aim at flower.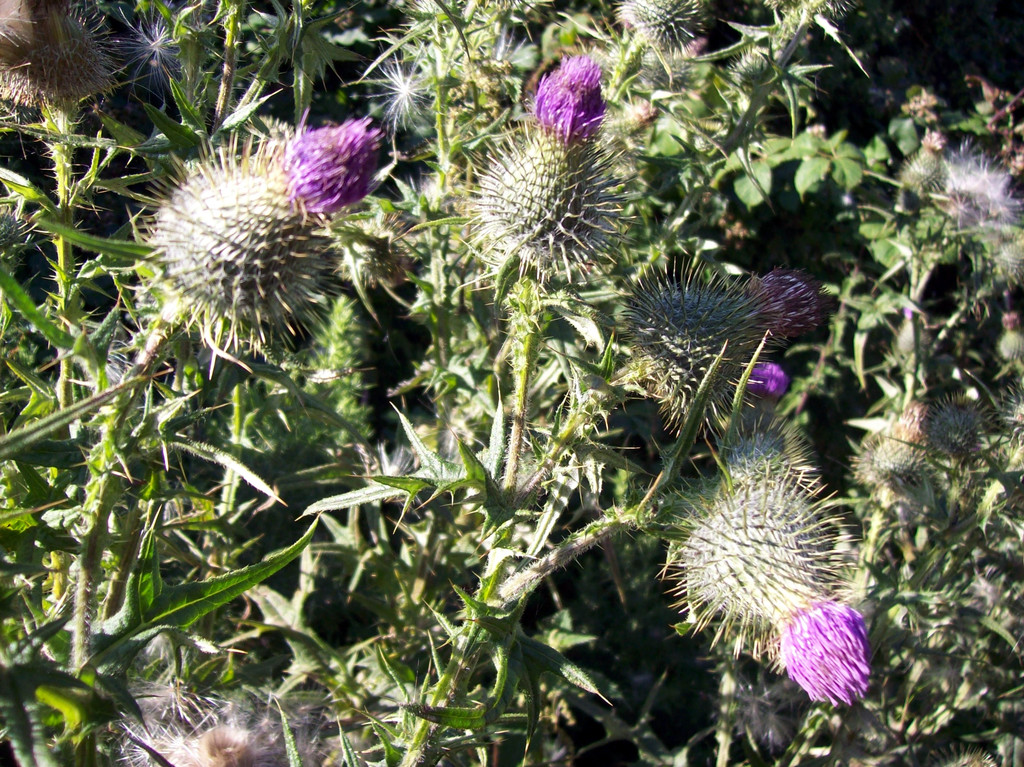
Aimed at (538,52,607,146).
